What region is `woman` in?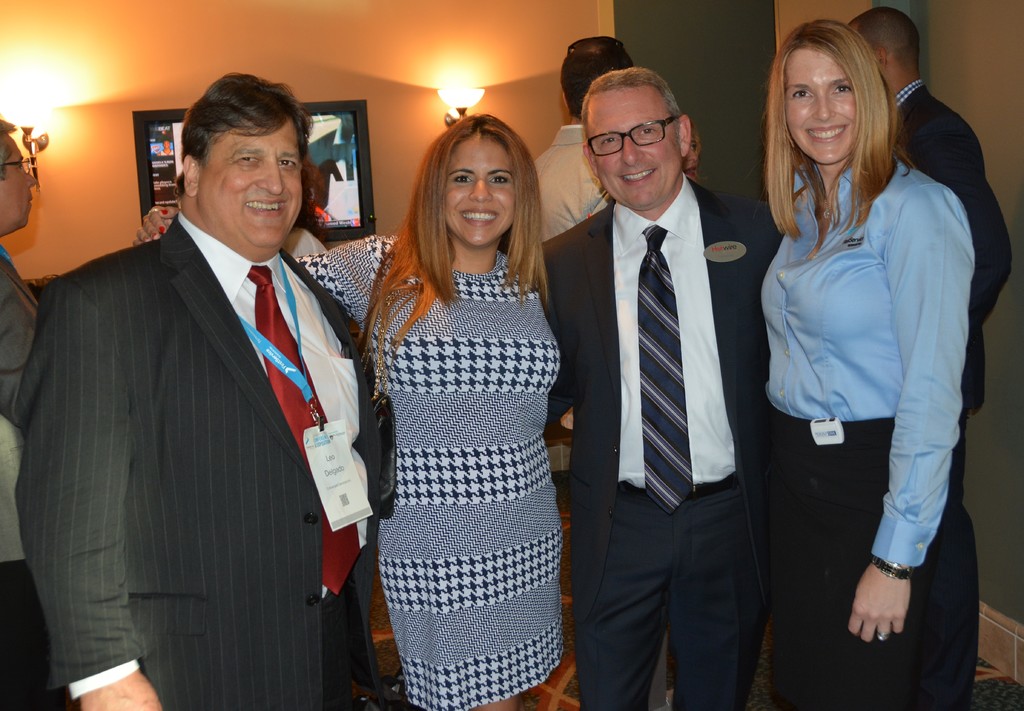
x1=736 y1=24 x2=989 y2=697.
